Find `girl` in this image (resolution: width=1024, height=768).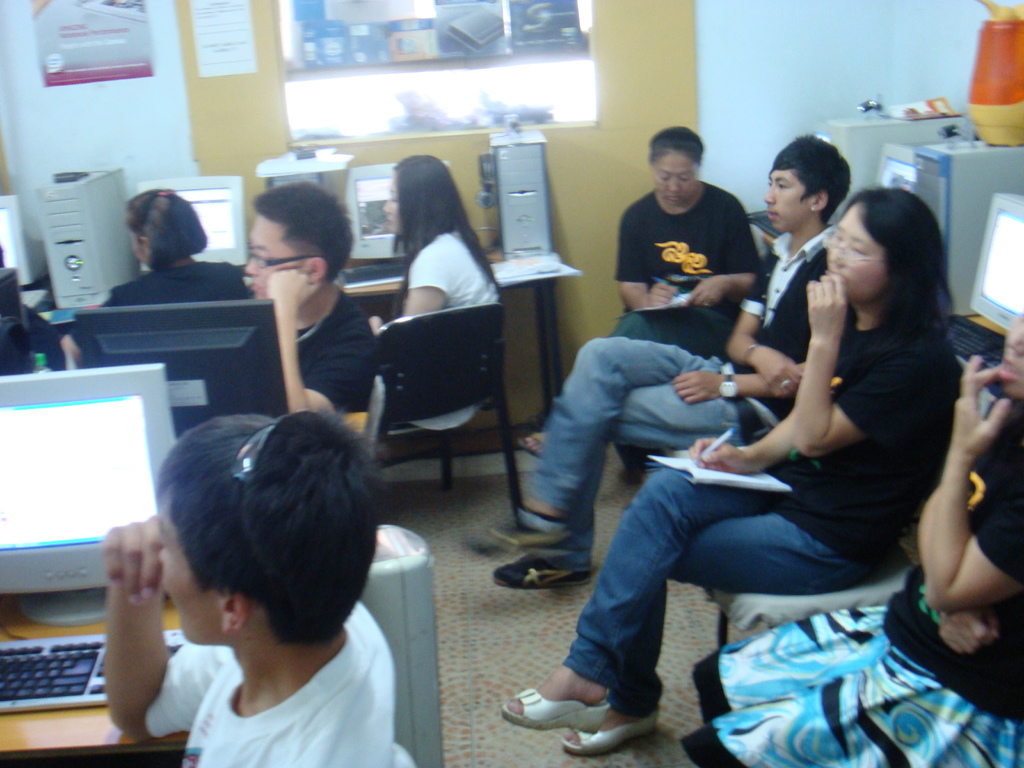
<box>371,150,497,442</box>.
